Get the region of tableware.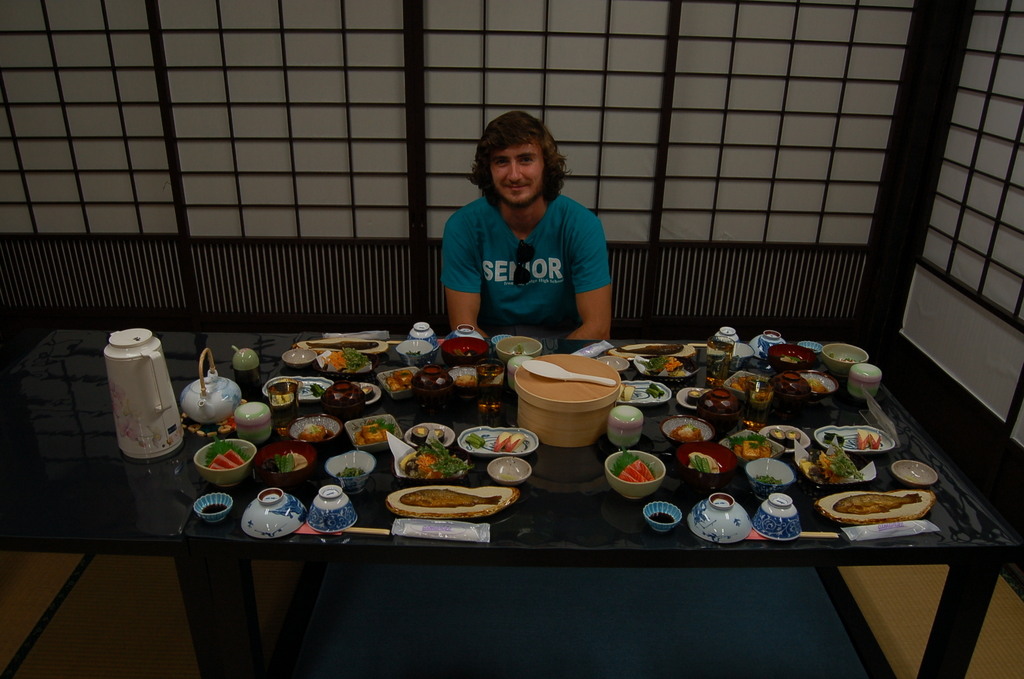
box(625, 380, 668, 404).
